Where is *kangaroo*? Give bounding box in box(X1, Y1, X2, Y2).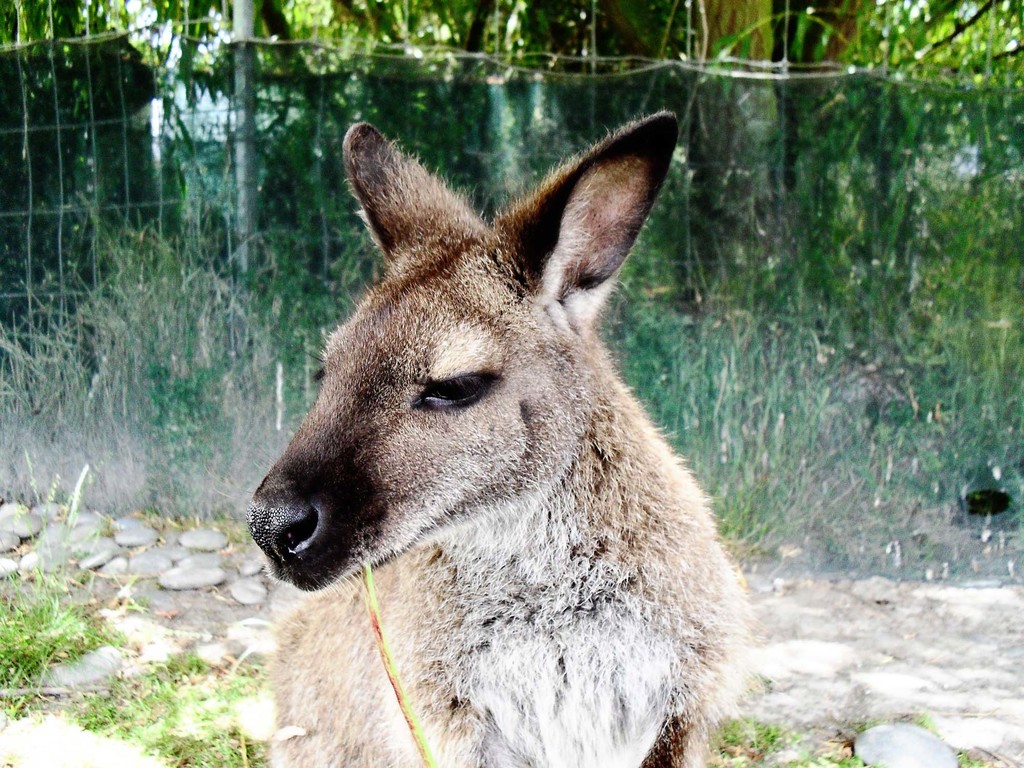
box(245, 109, 764, 767).
